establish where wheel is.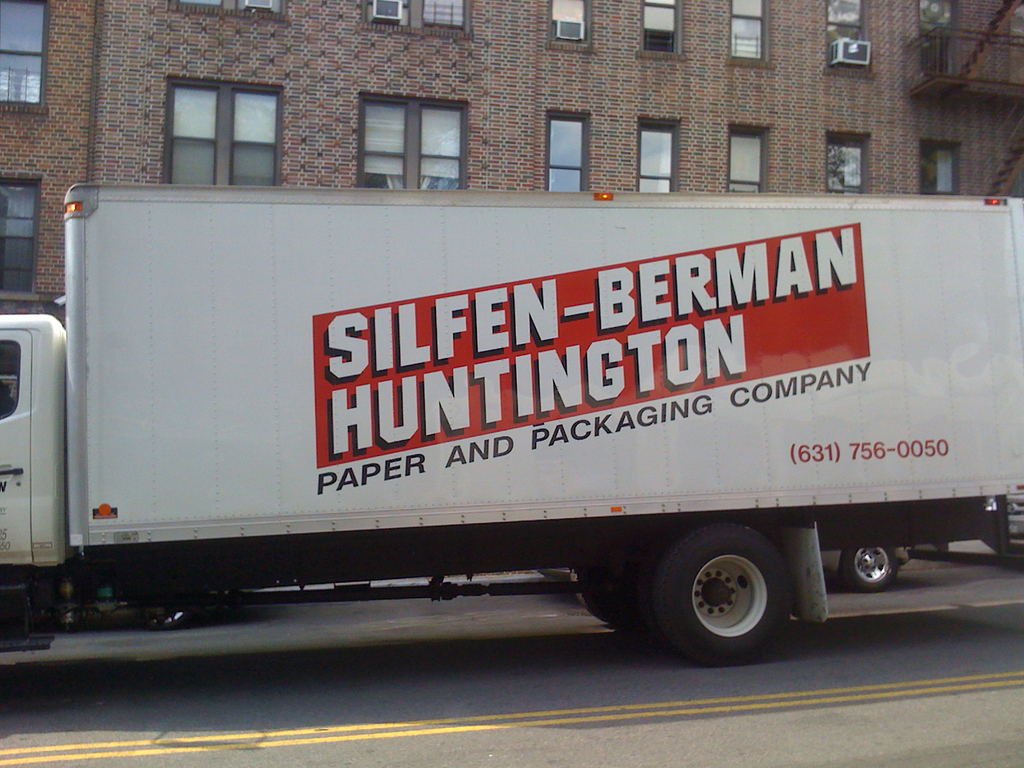
Established at bbox=(645, 514, 798, 668).
